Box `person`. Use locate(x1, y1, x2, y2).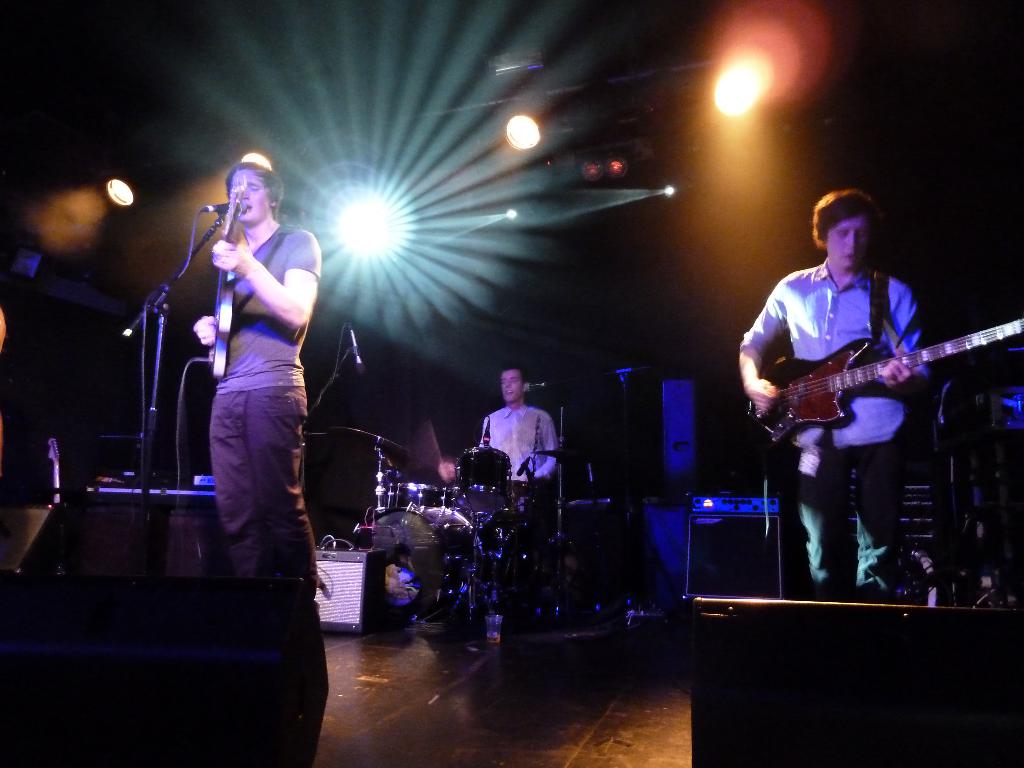
locate(737, 188, 932, 586).
